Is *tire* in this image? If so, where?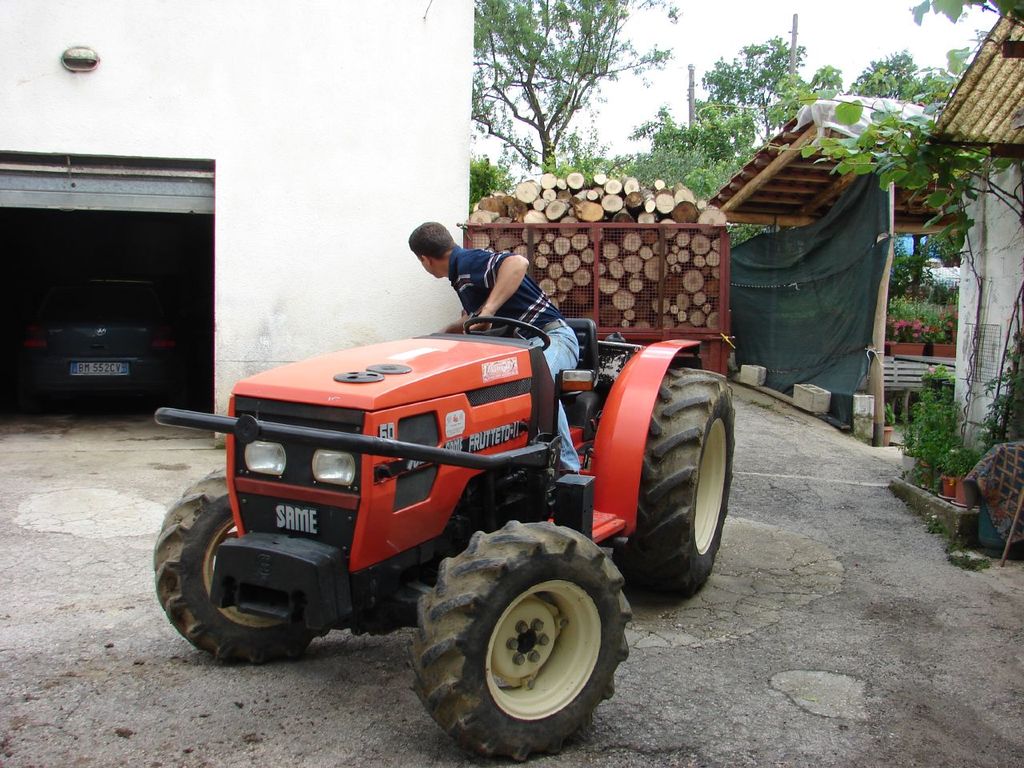
Yes, at region(415, 542, 622, 742).
